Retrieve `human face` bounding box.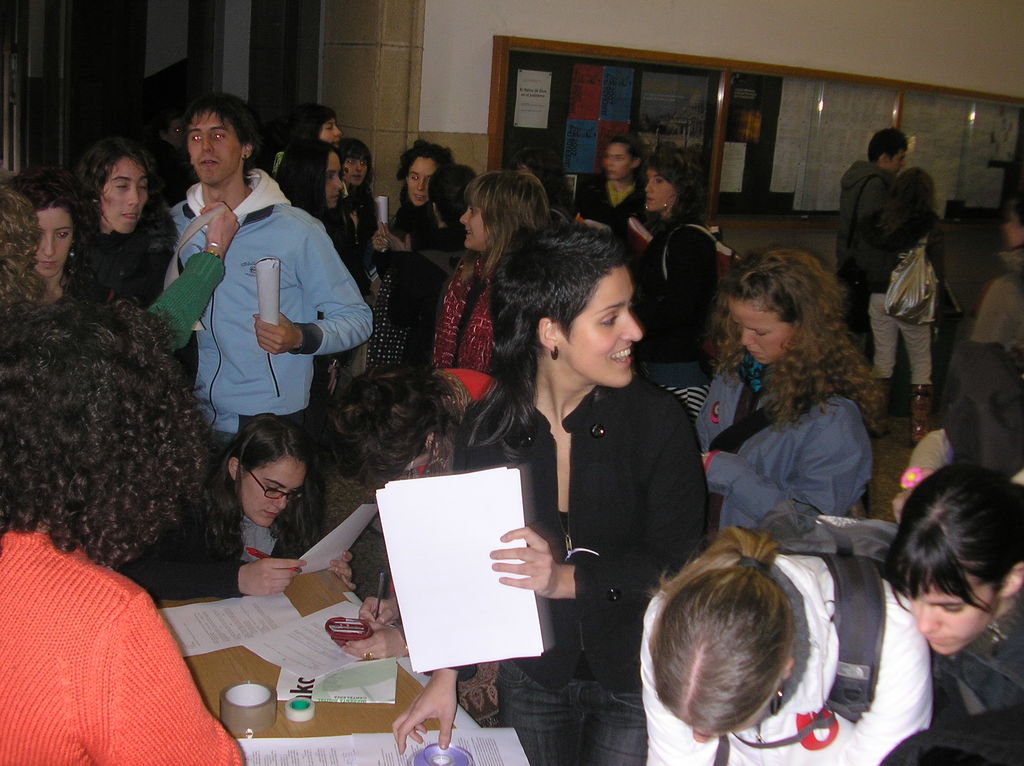
Bounding box: box(886, 152, 904, 170).
